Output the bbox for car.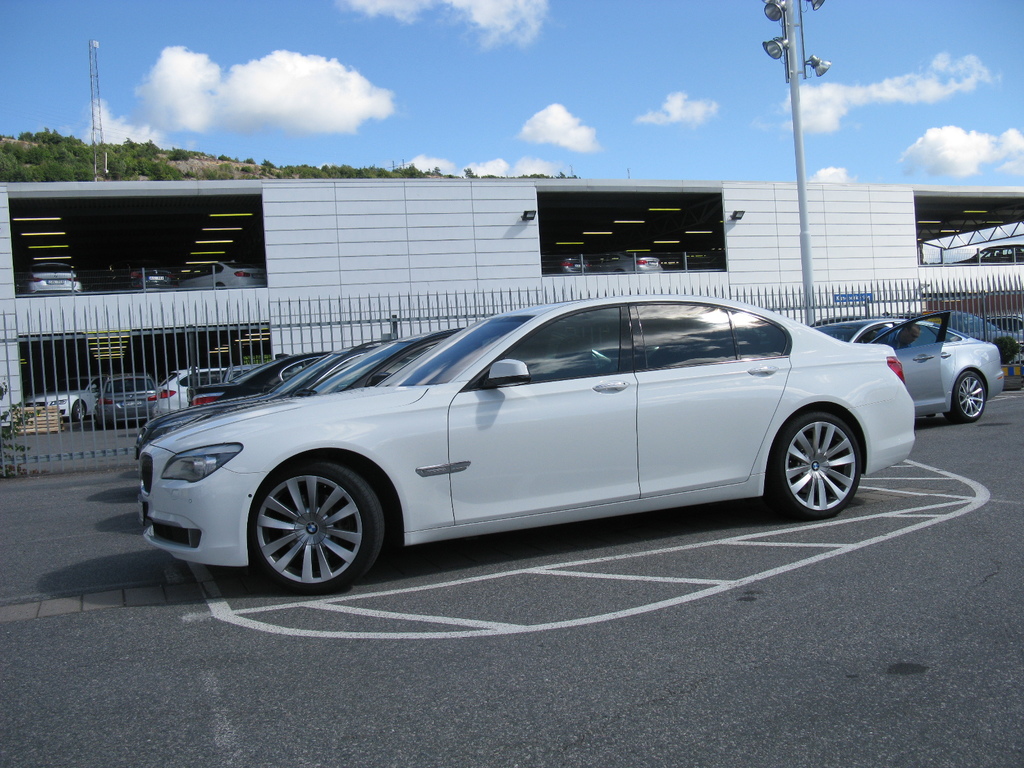
[218, 358, 258, 380].
